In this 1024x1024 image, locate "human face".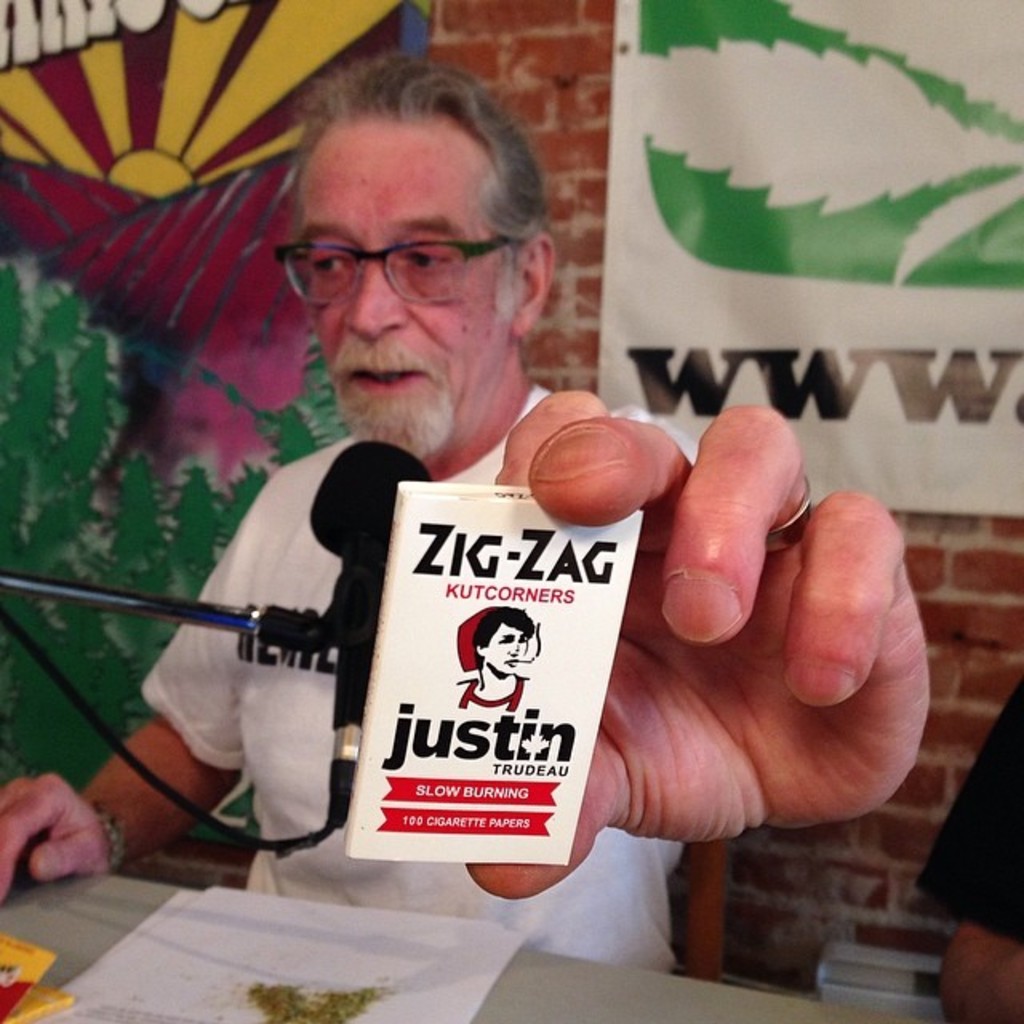
Bounding box: 485, 621, 526, 677.
